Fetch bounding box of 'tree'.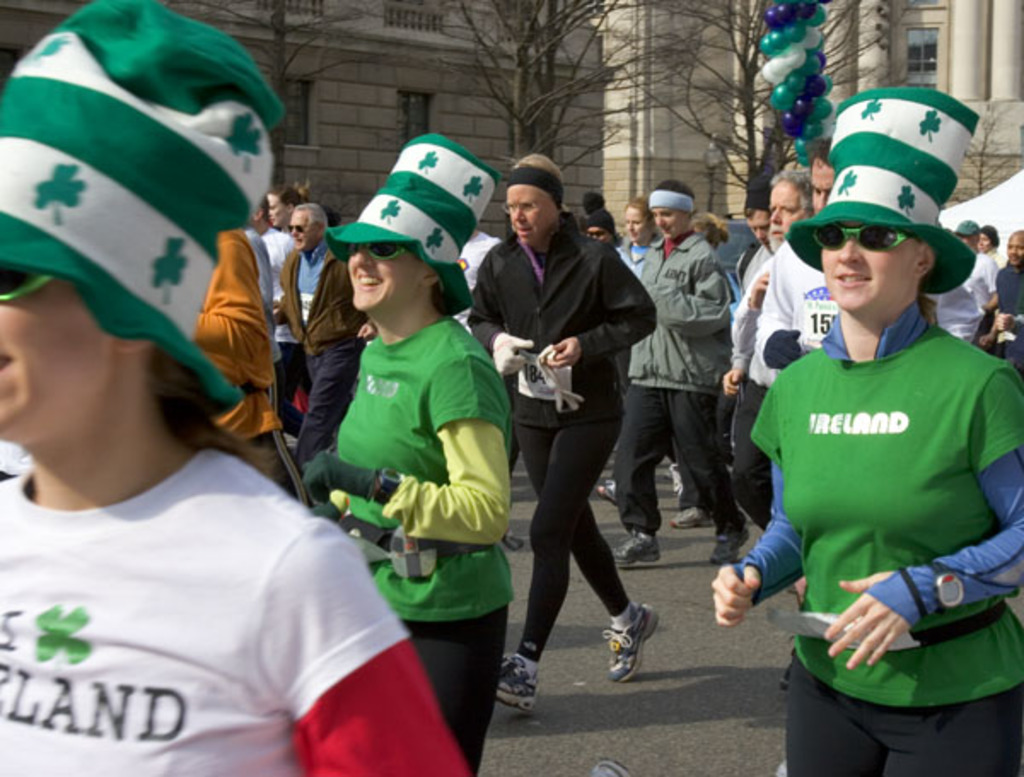
Bbox: 164 0 398 237.
